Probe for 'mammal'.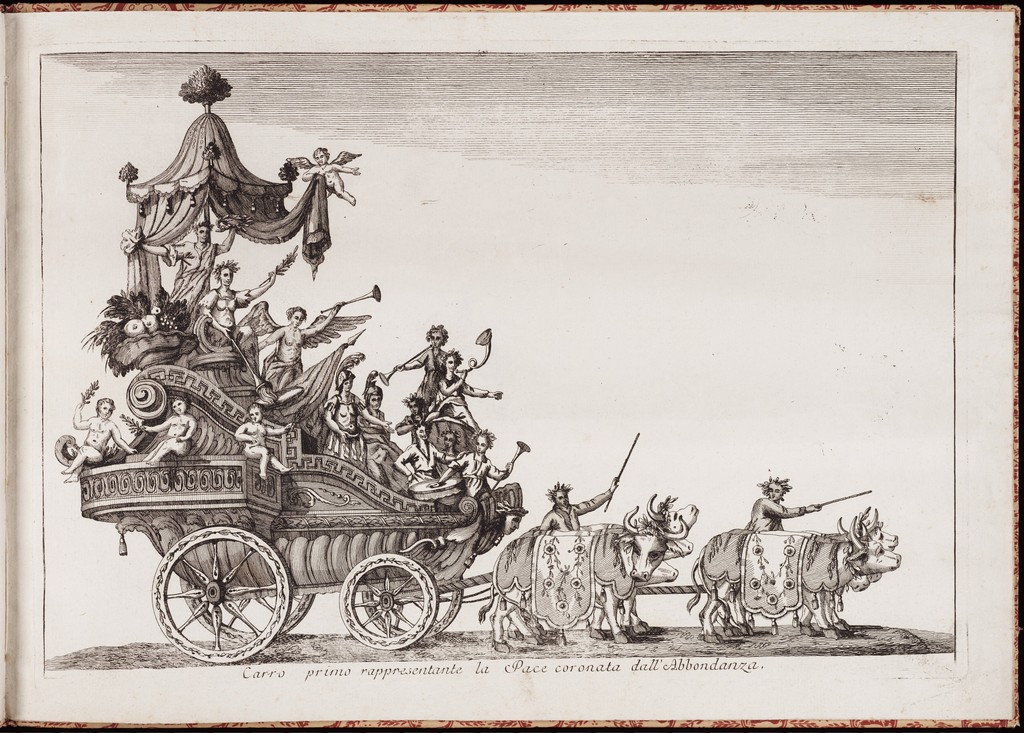
Probe result: <bbox>538, 479, 616, 533</bbox>.
